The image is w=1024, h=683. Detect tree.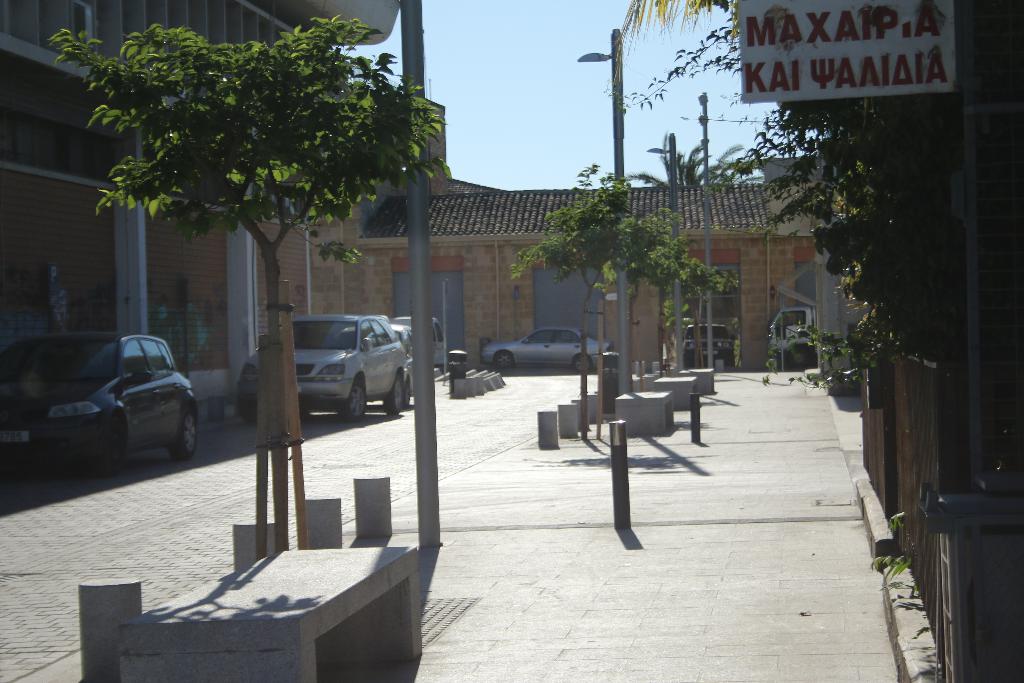
Detection: locate(611, 0, 737, 96).
